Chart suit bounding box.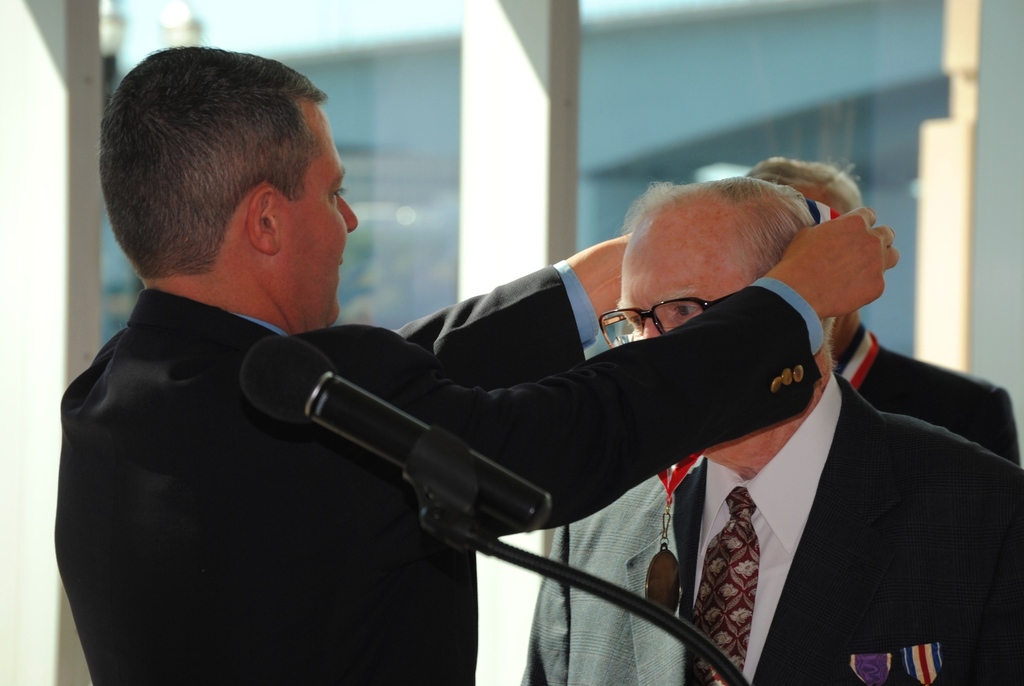
Charted: l=839, t=331, r=1021, b=463.
